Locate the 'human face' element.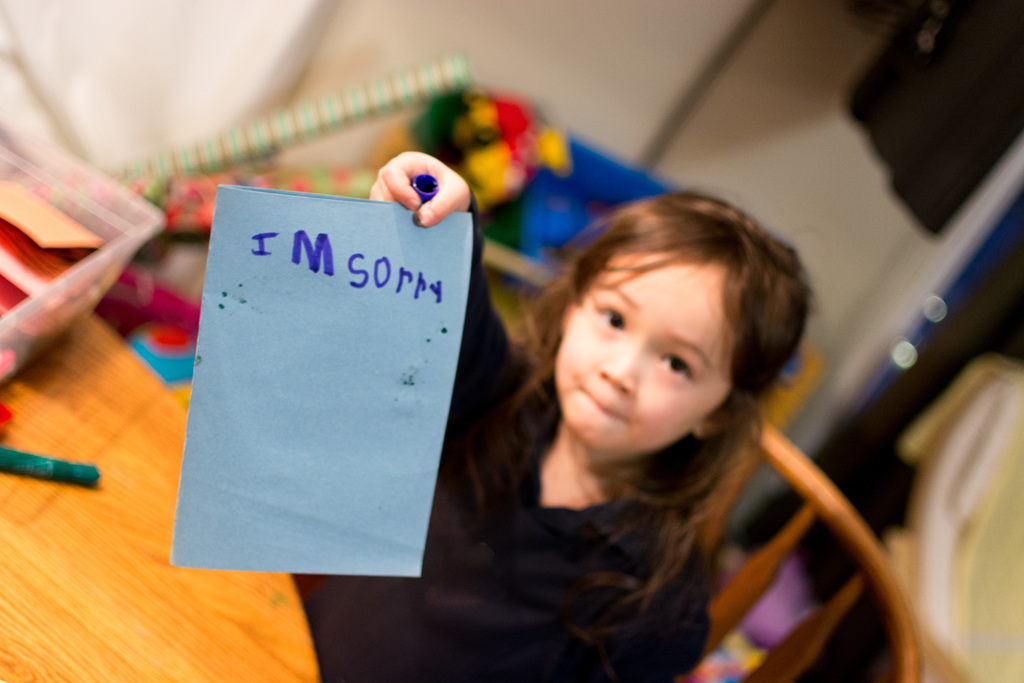
Element bbox: bbox=[553, 272, 737, 452].
